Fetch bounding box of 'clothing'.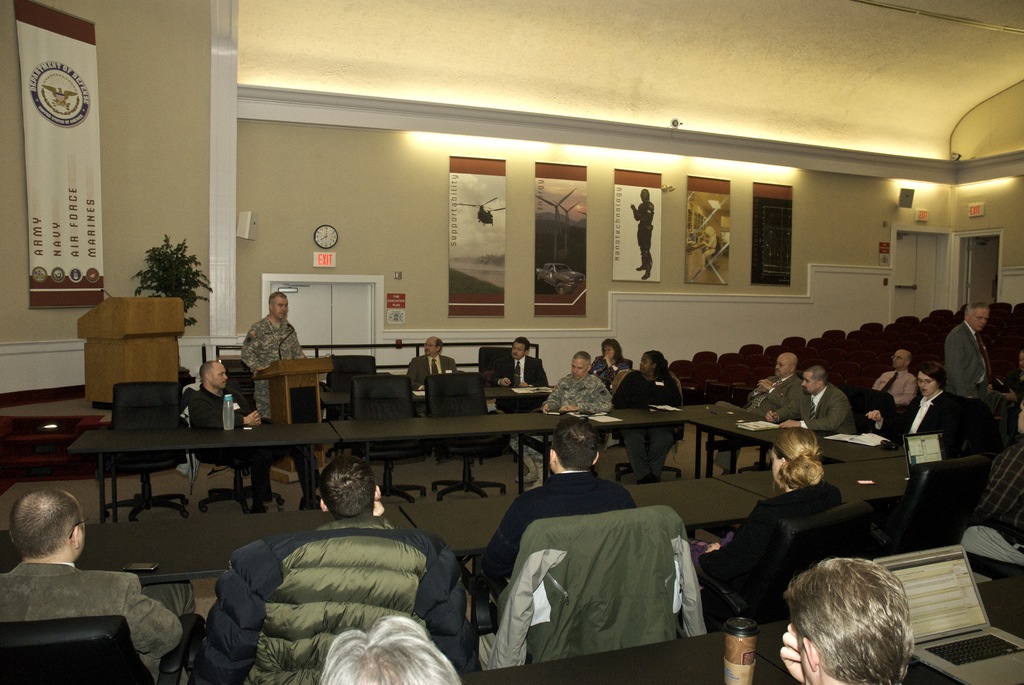
Bbox: l=945, t=319, r=998, b=399.
